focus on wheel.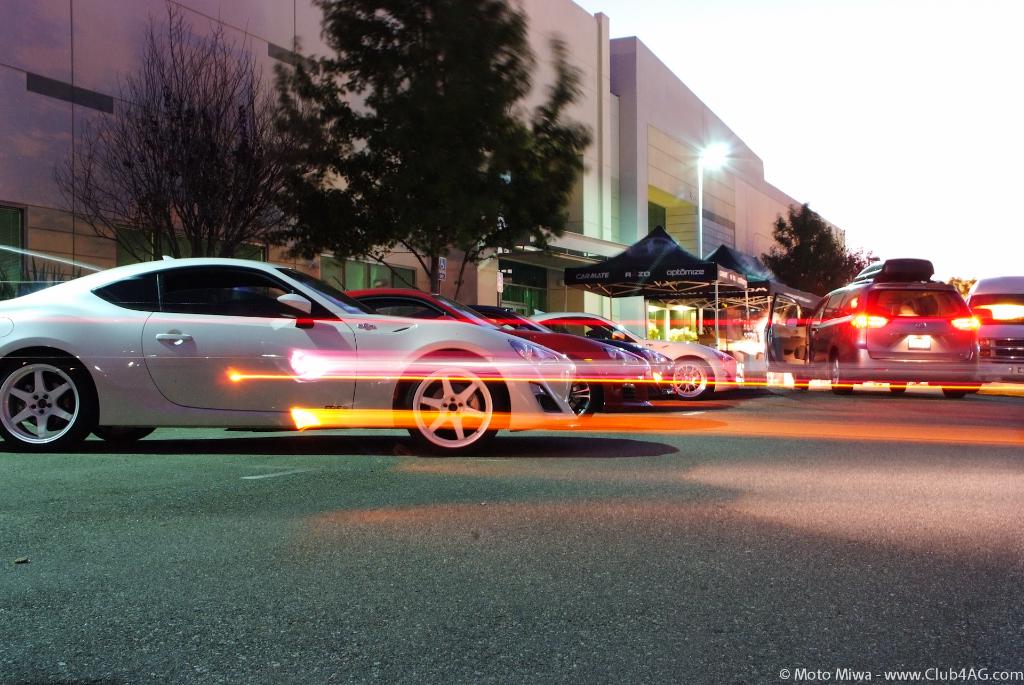
Focused at box=[94, 424, 155, 447].
